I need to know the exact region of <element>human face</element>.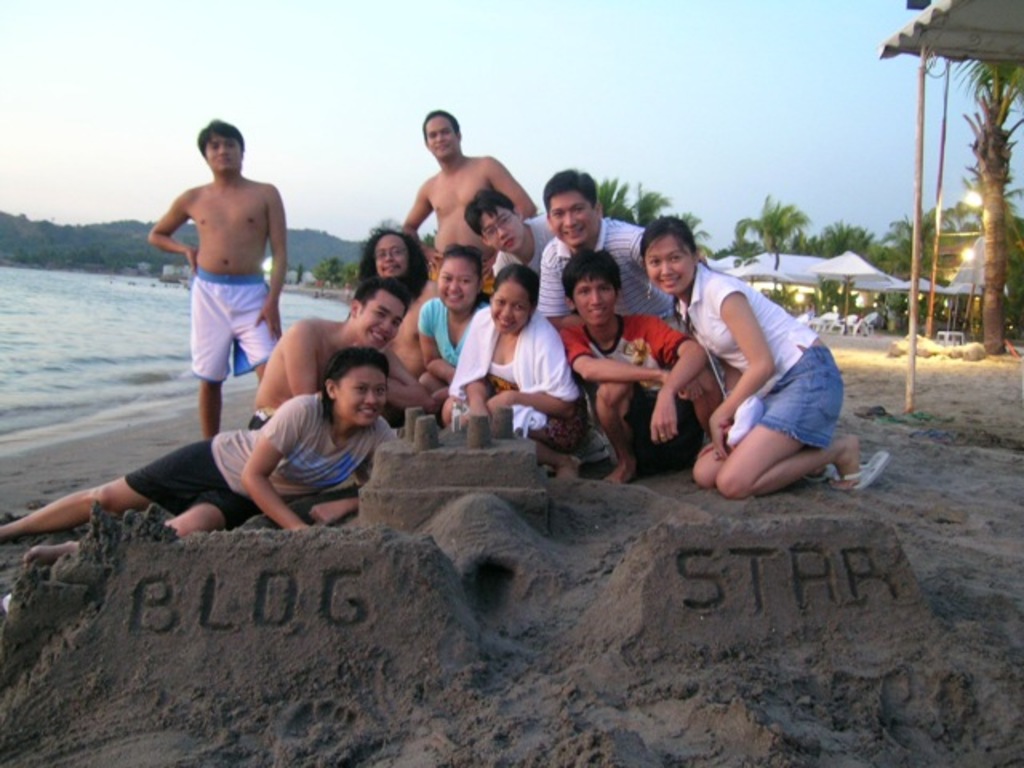
Region: box(645, 234, 694, 296).
